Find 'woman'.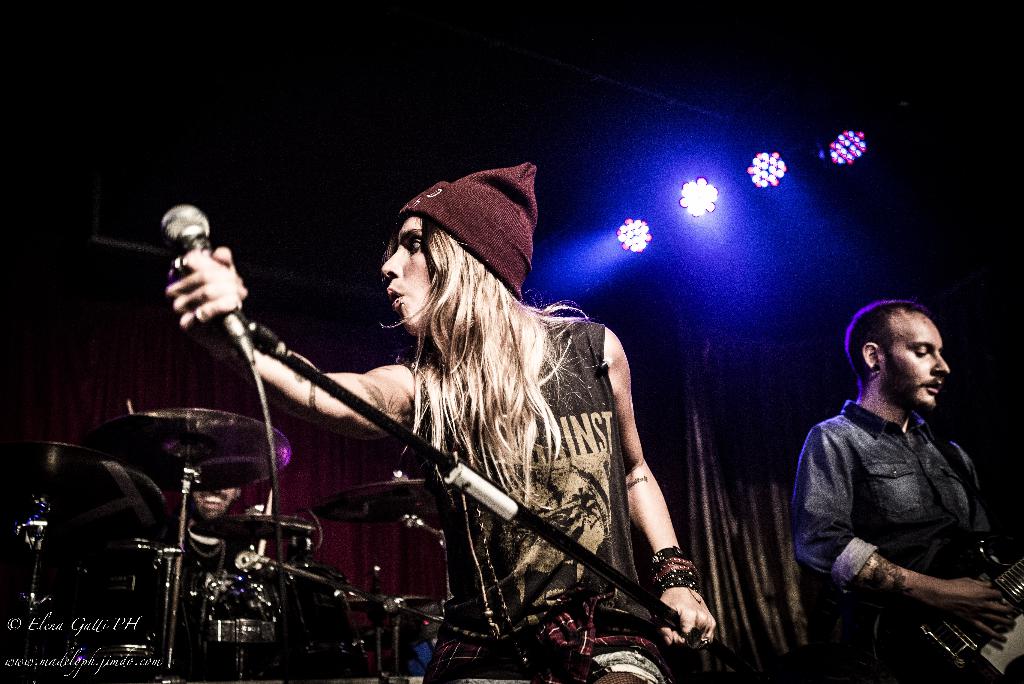
detection(163, 160, 714, 683).
